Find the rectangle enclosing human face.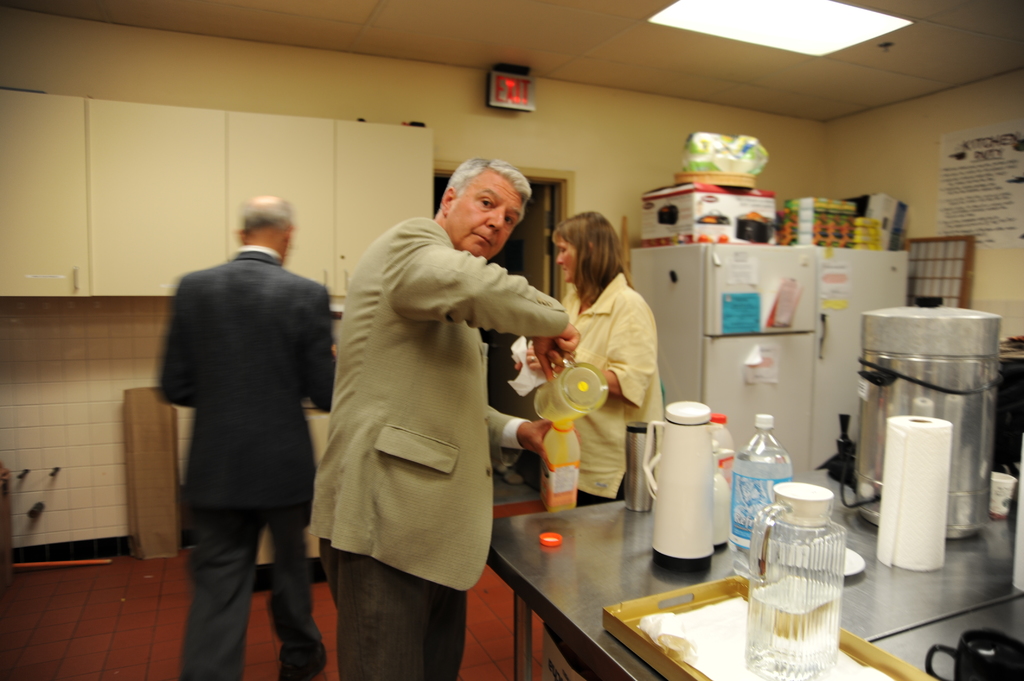
552,239,578,286.
